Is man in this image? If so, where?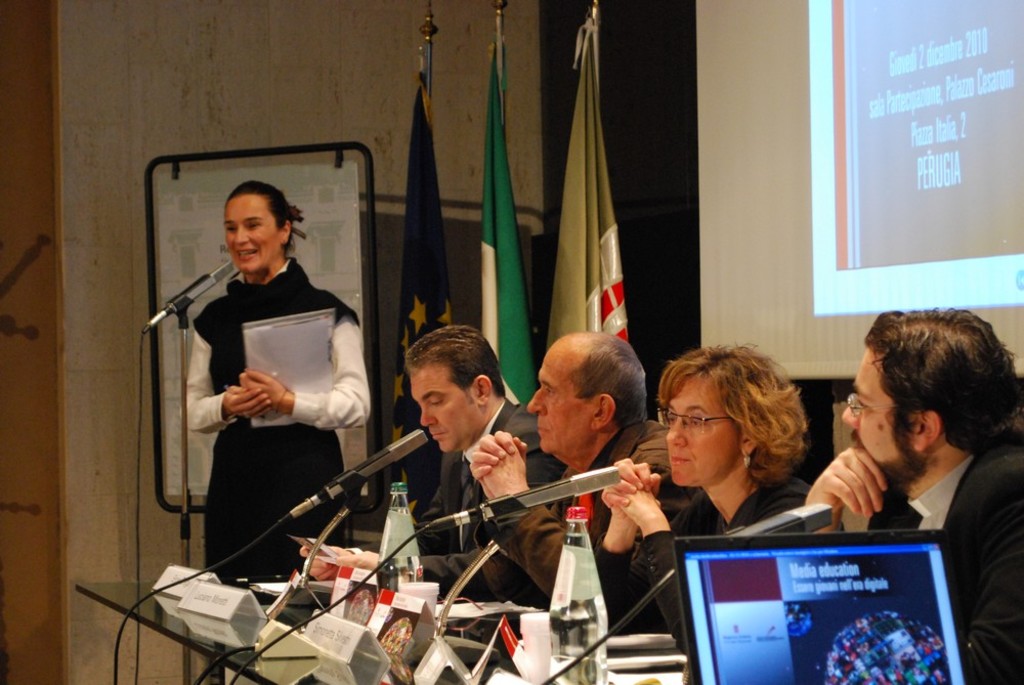
Yes, at crop(296, 324, 566, 603).
